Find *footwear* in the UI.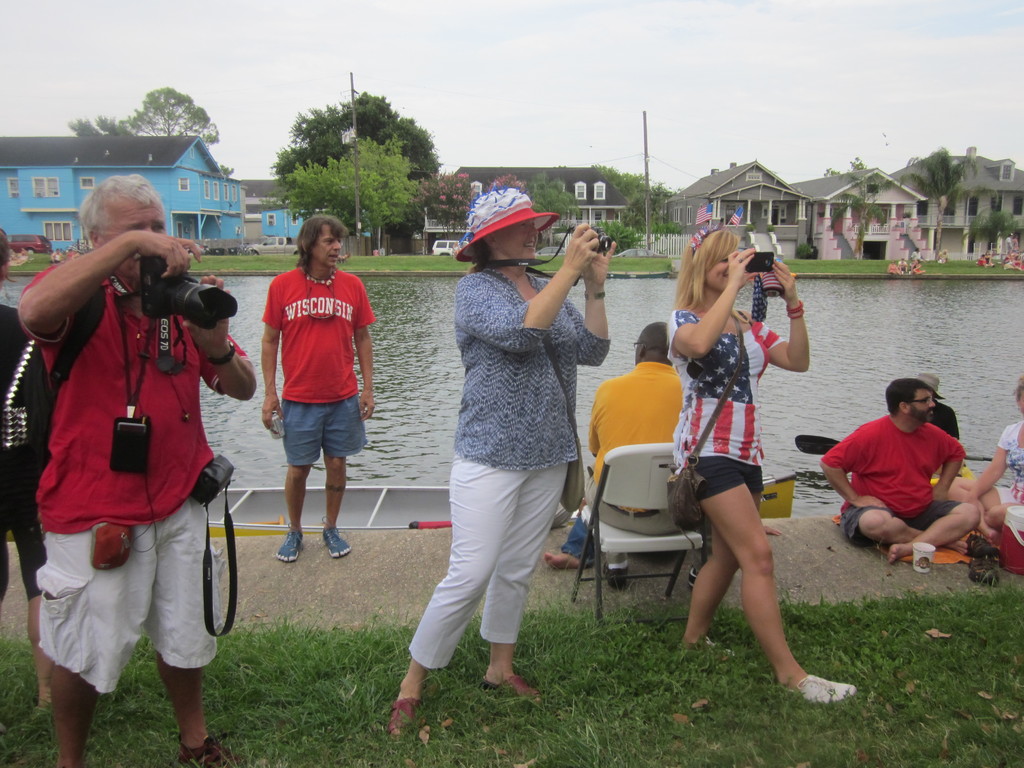
UI element at {"x1": 484, "y1": 675, "x2": 545, "y2": 712}.
